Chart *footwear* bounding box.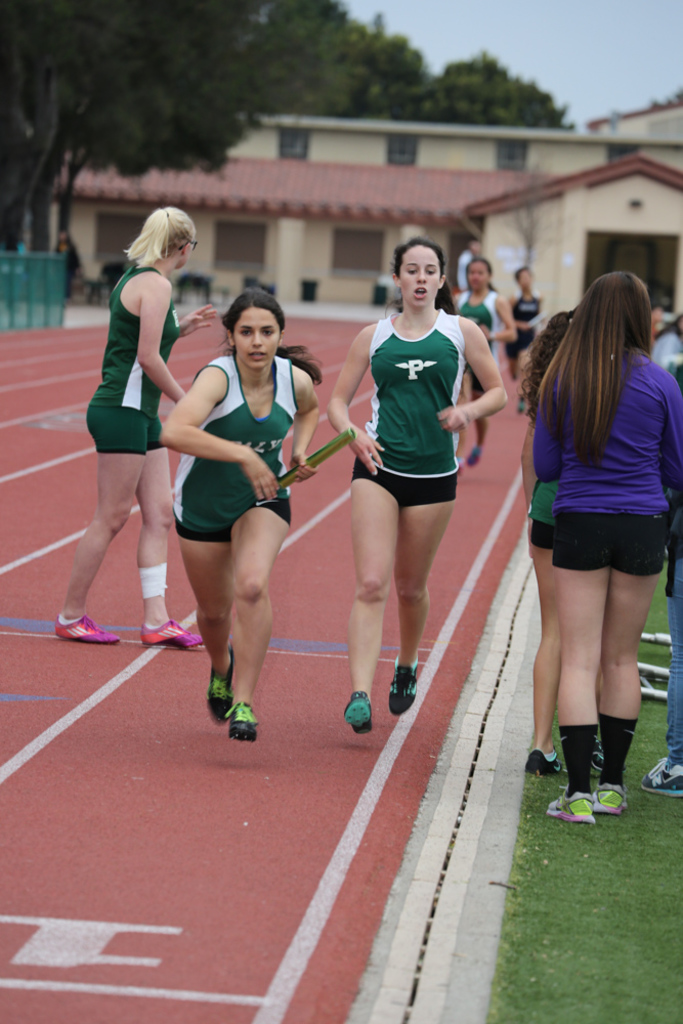
Charted: box(344, 687, 374, 742).
